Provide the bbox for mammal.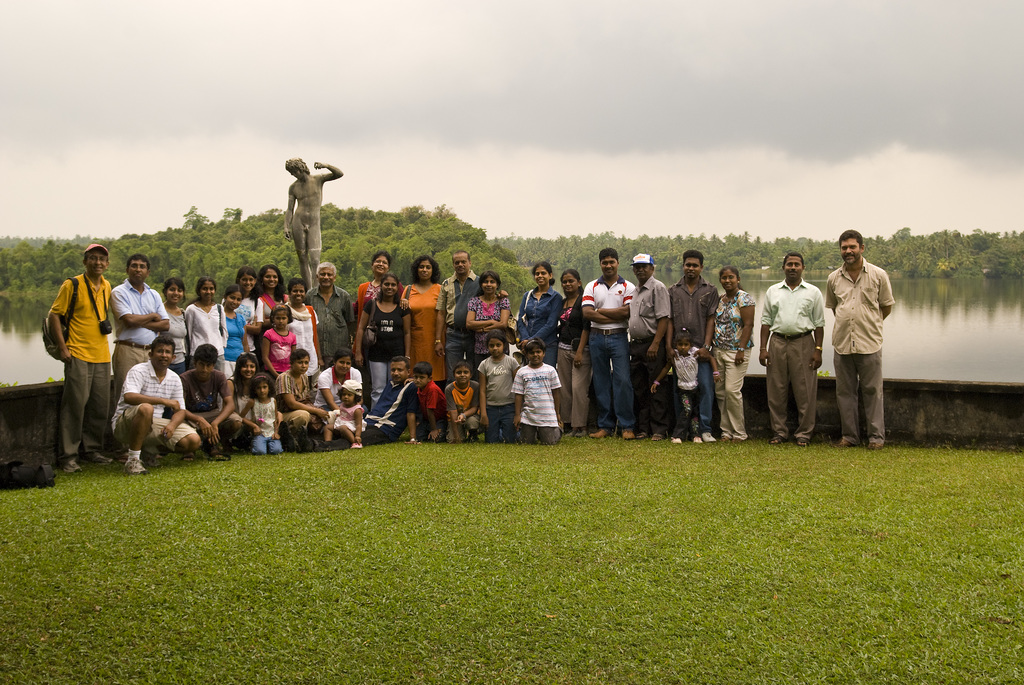
{"x1": 230, "y1": 359, "x2": 265, "y2": 451}.
